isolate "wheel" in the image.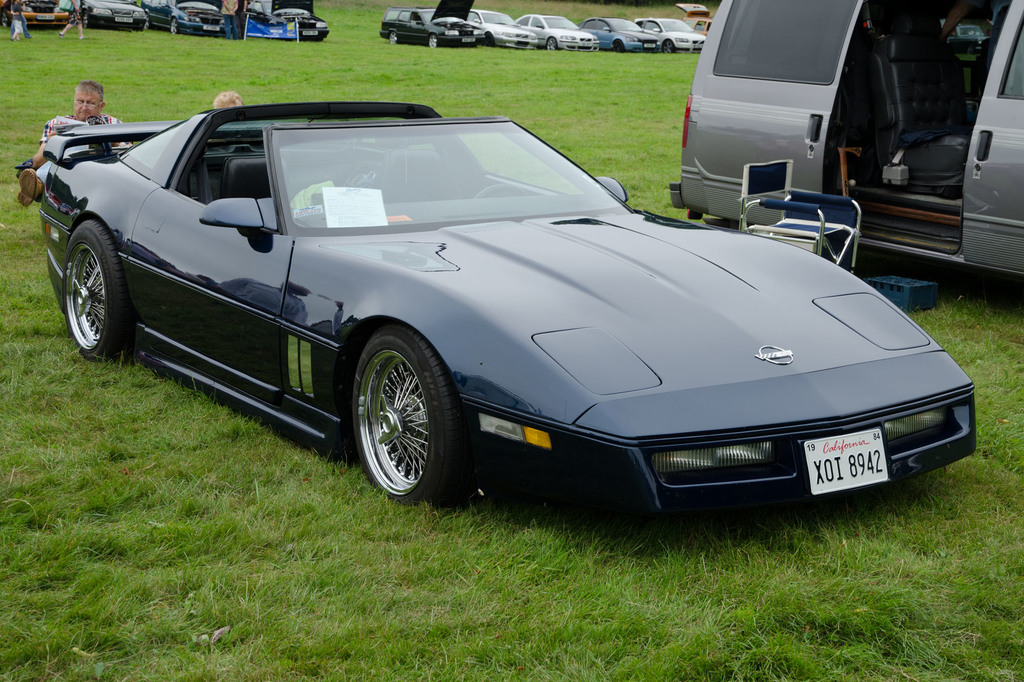
Isolated region: select_region(60, 219, 135, 364).
